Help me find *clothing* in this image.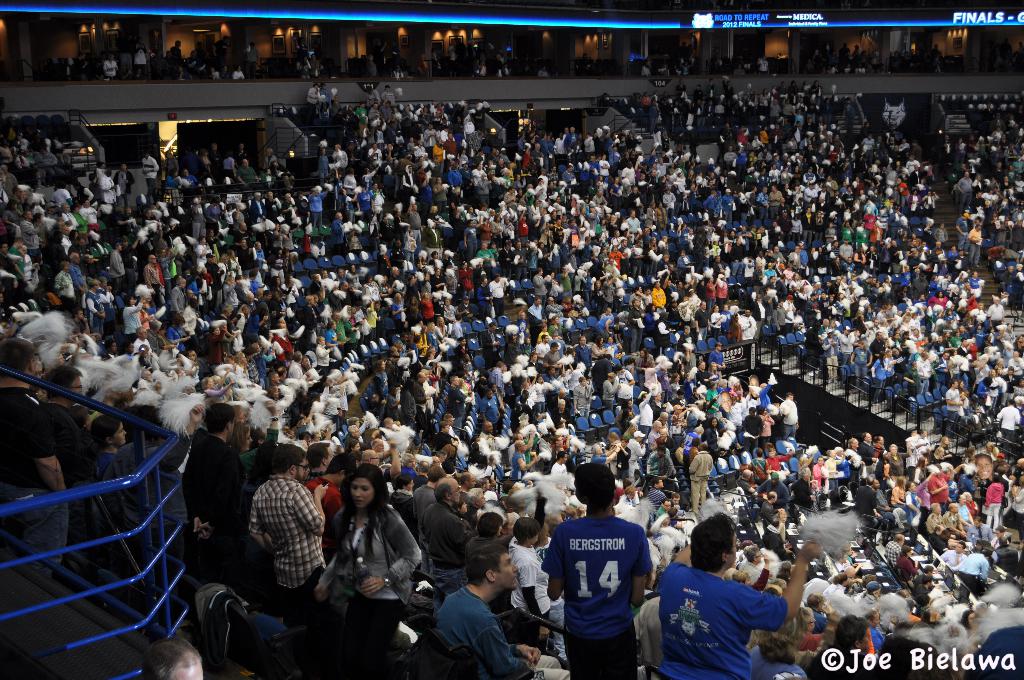
Found it: x1=842 y1=224 x2=858 y2=241.
